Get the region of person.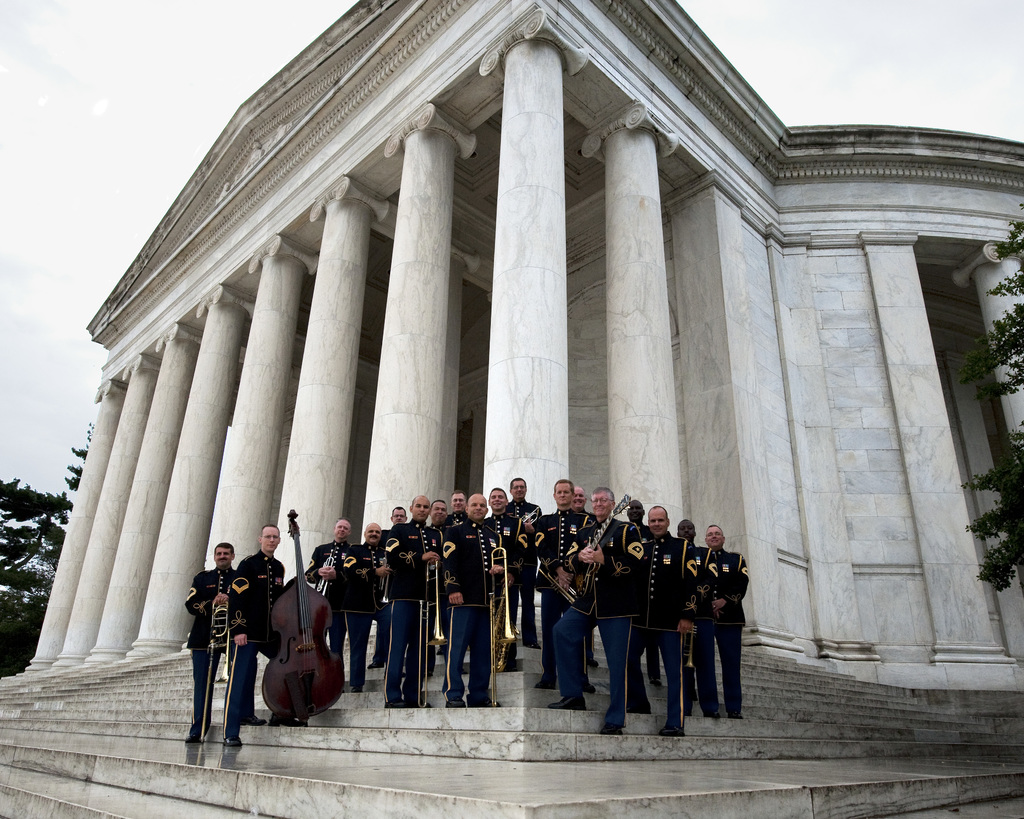
<bbox>625, 499, 659, 684</bbox>.
